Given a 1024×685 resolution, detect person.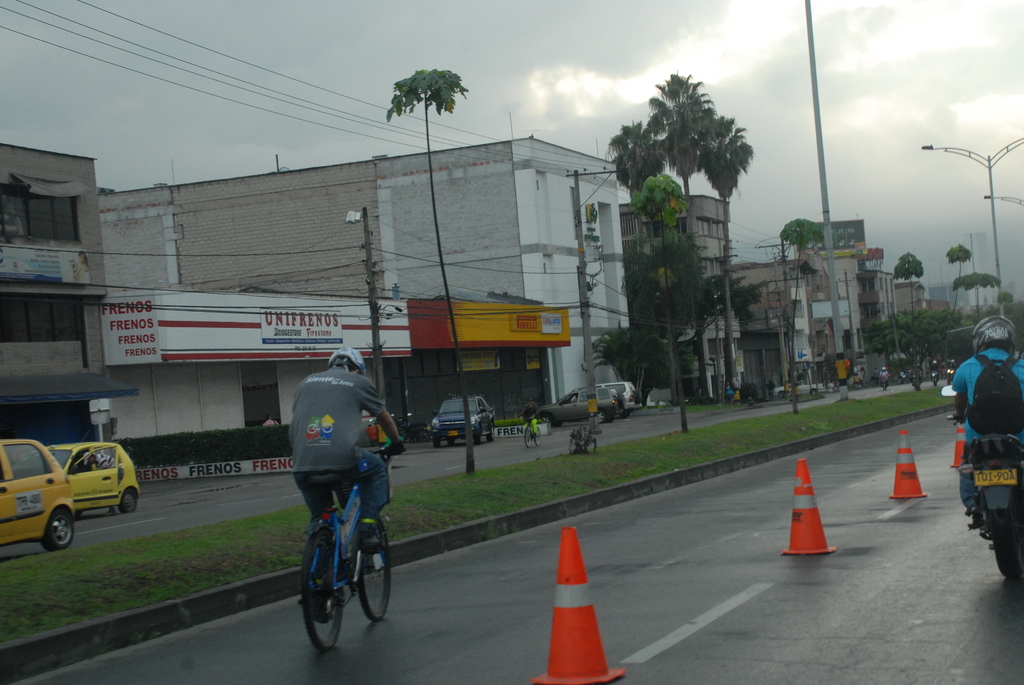
BBox(291, 344, 404, 617).
